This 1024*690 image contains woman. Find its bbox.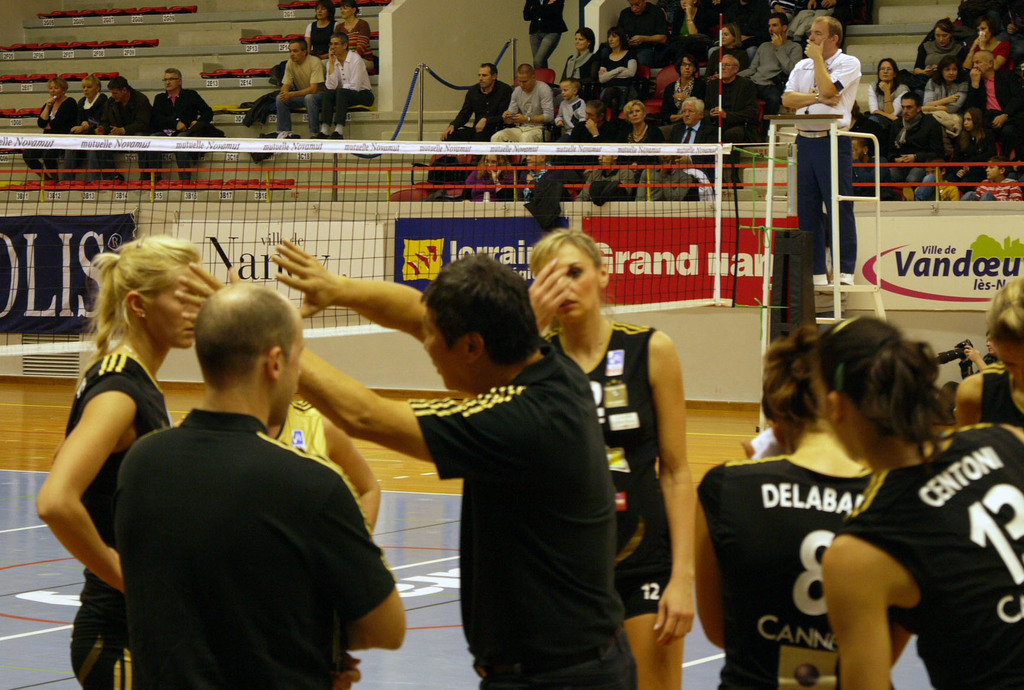
25 79 84 177.
